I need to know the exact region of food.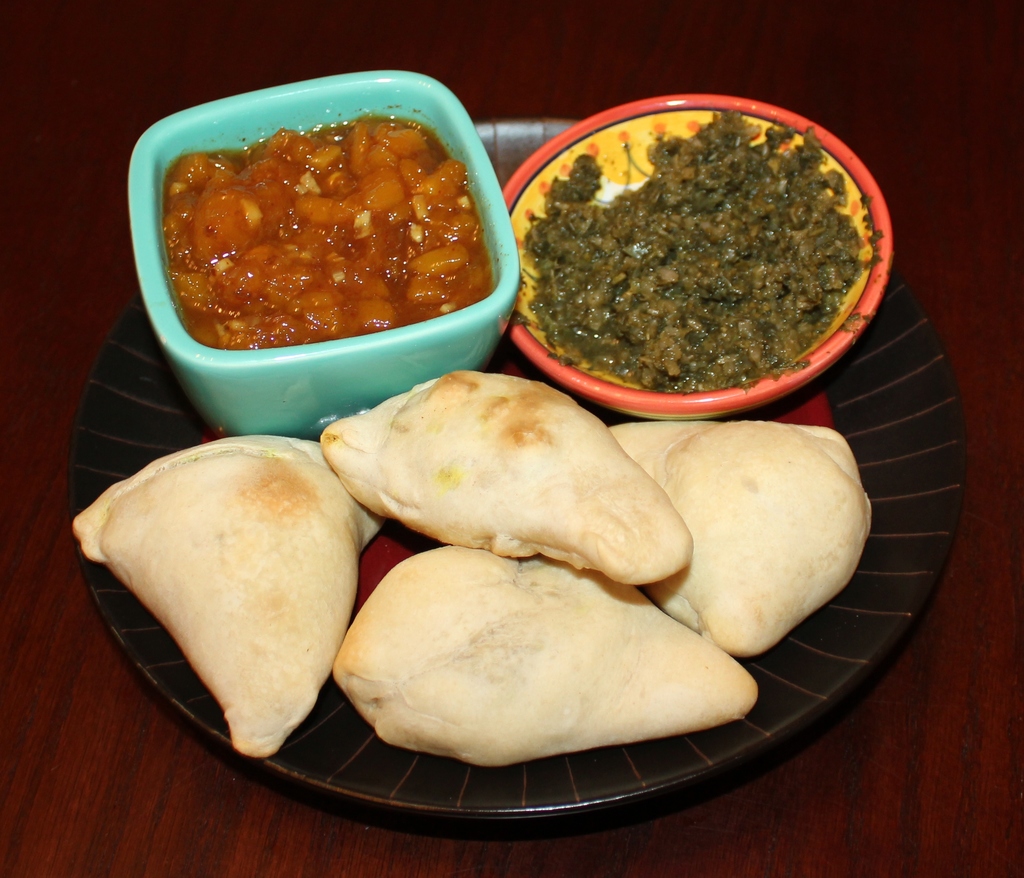
Region: {"left": 156, "top": 93, "right": 490, "bottom": 358}.
